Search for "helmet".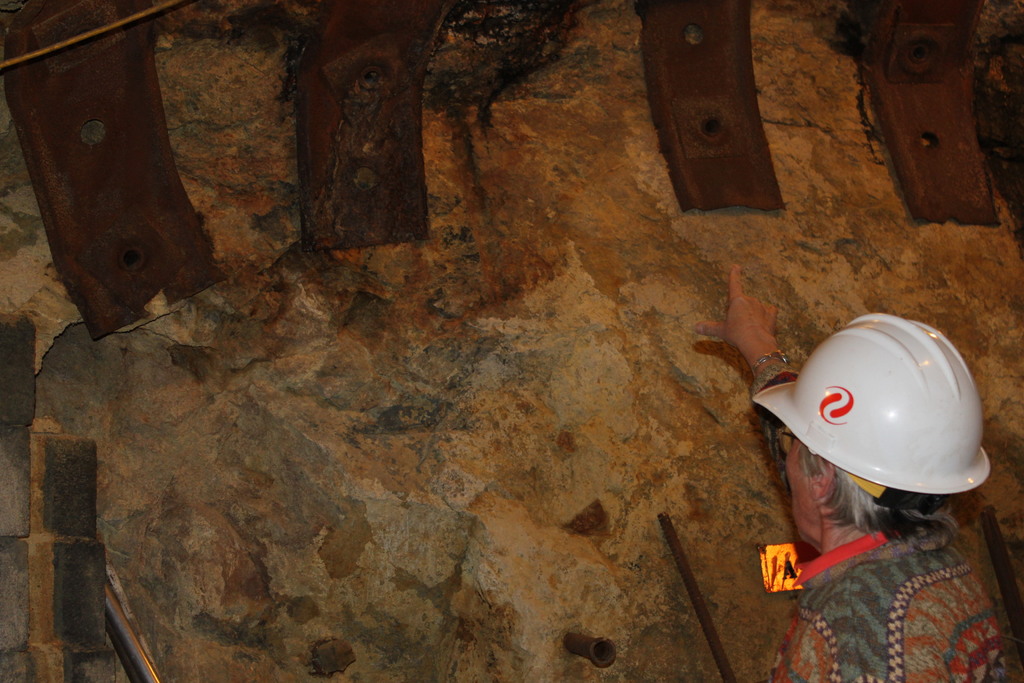
Found at bbox(761, 311, 994, 540).
